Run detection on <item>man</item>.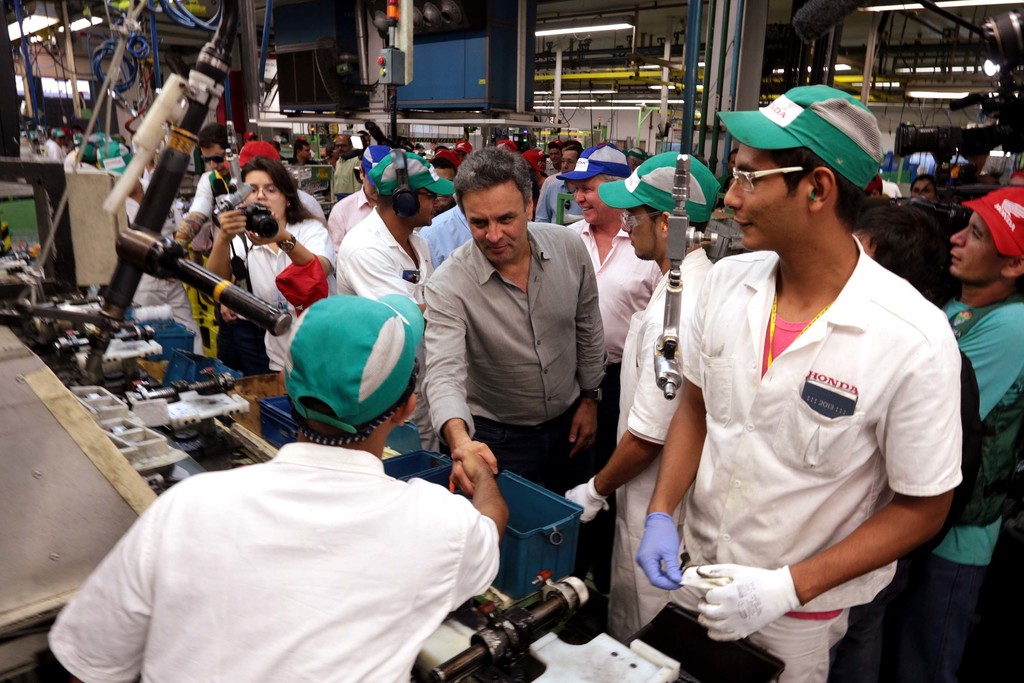
Result: (326, 137, 387, 241).
